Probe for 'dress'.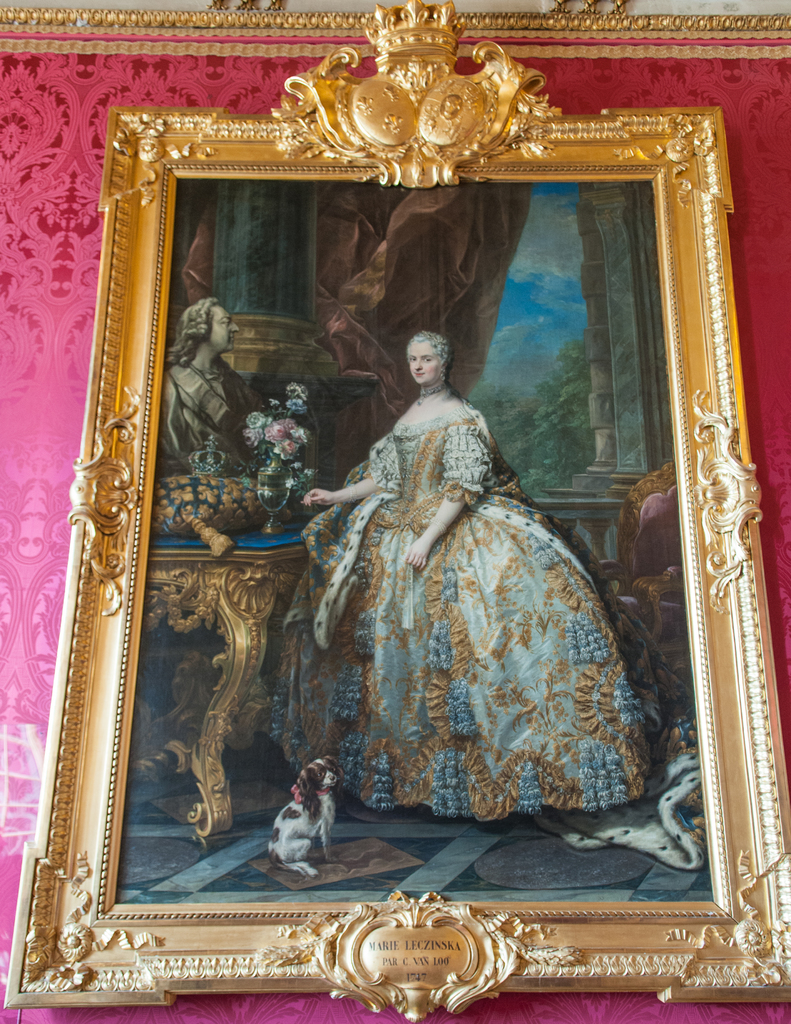
Probe result: bbox=(277, 349, 633, 861).
